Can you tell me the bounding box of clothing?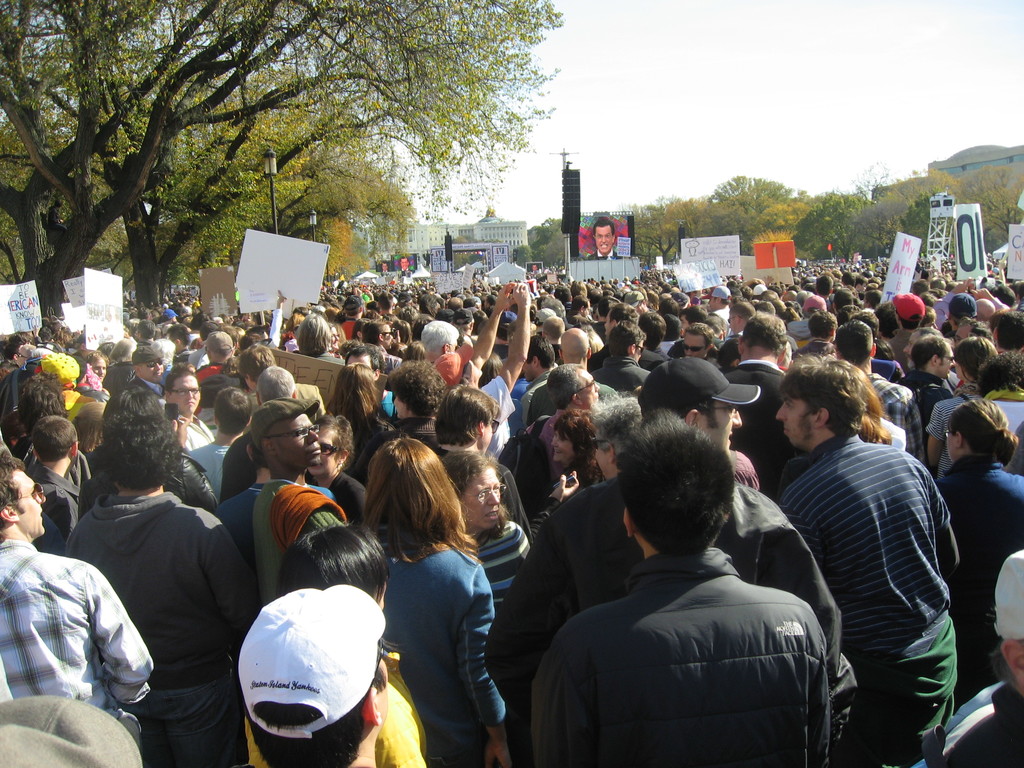
rect(483, 468, 847, 739).
